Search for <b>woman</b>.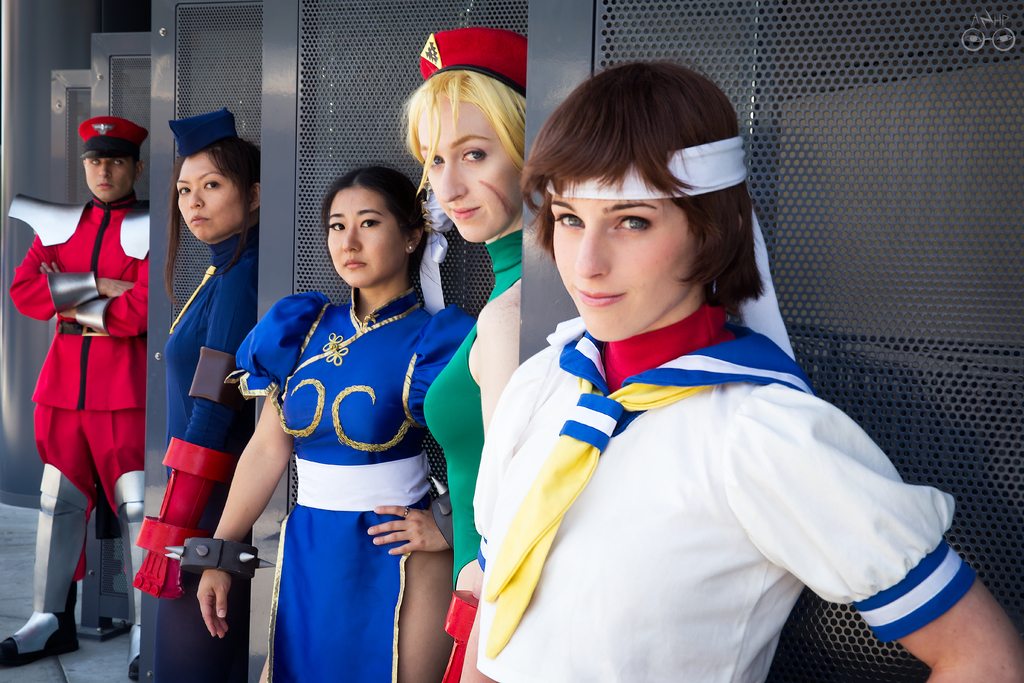
Found at l=126, t=110, r=267, b=605.
